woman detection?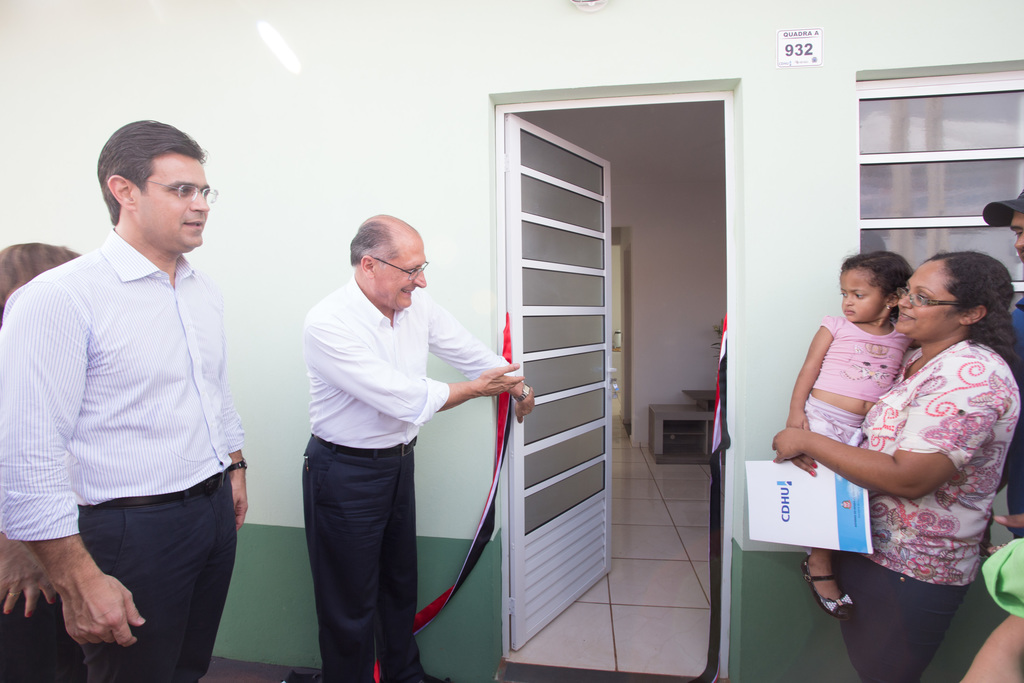
778,252,994,665
